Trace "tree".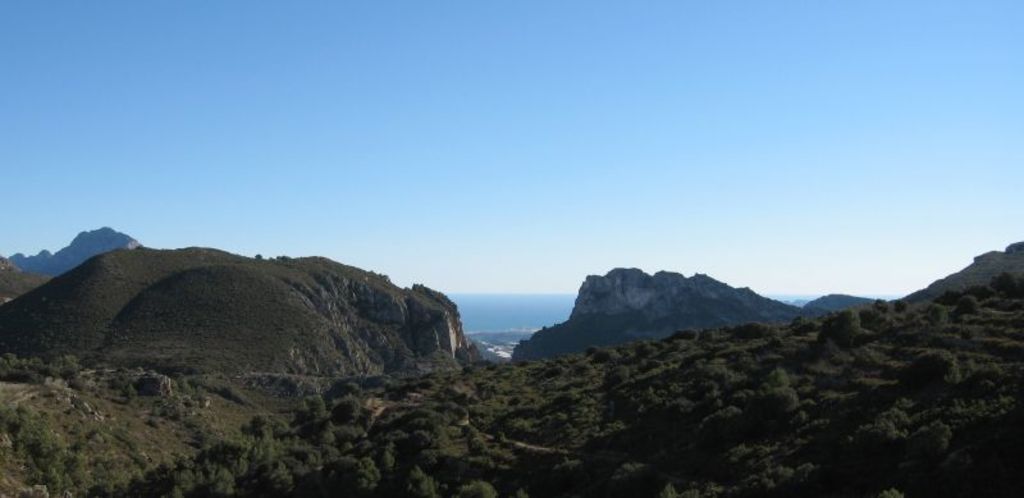
Traced to <box>554,389,577,408</box>.
